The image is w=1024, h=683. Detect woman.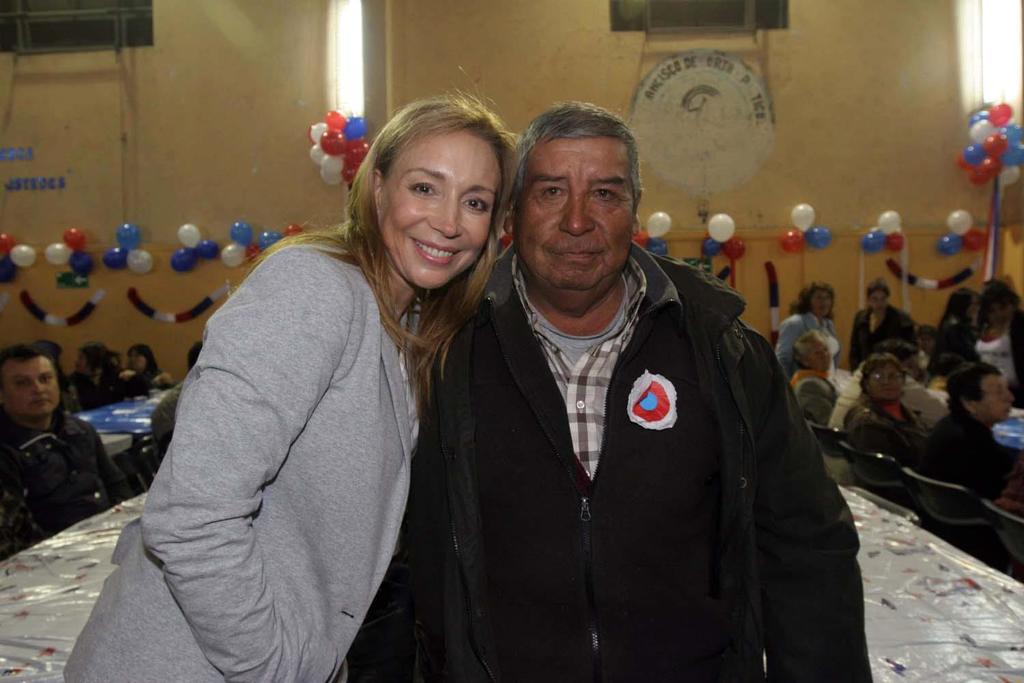
Detection: <bbox>63, 343, 129, 411</bbox>.
